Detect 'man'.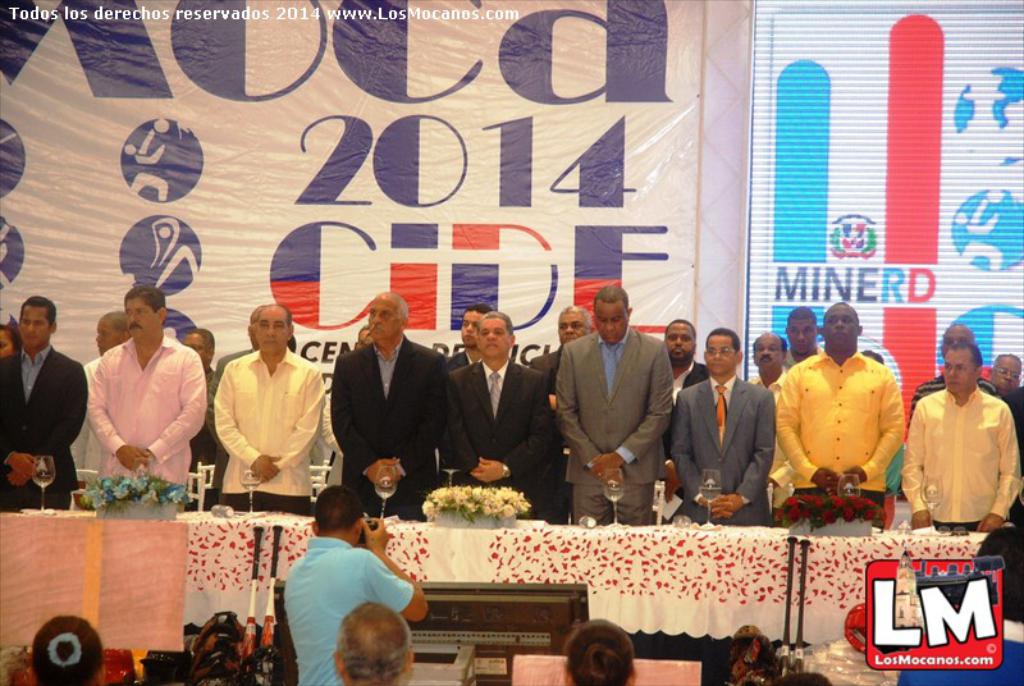
Detected at 906/333/1016/553.
